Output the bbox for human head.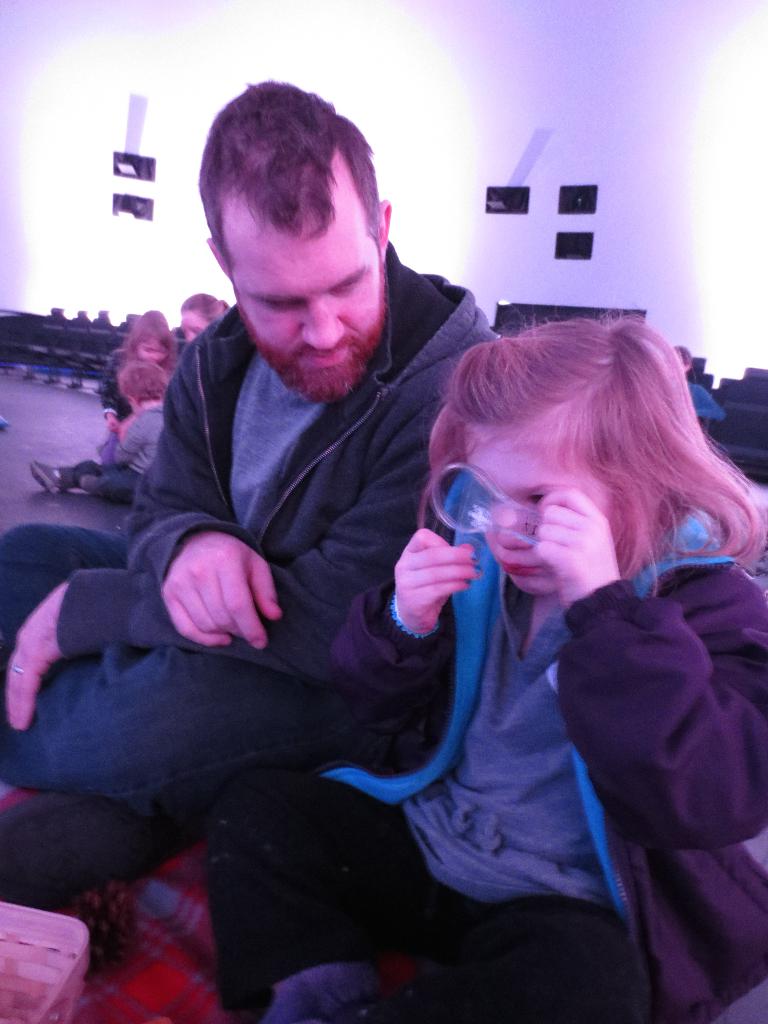
(x1=124, y1=312, x2=172, y2=366).
